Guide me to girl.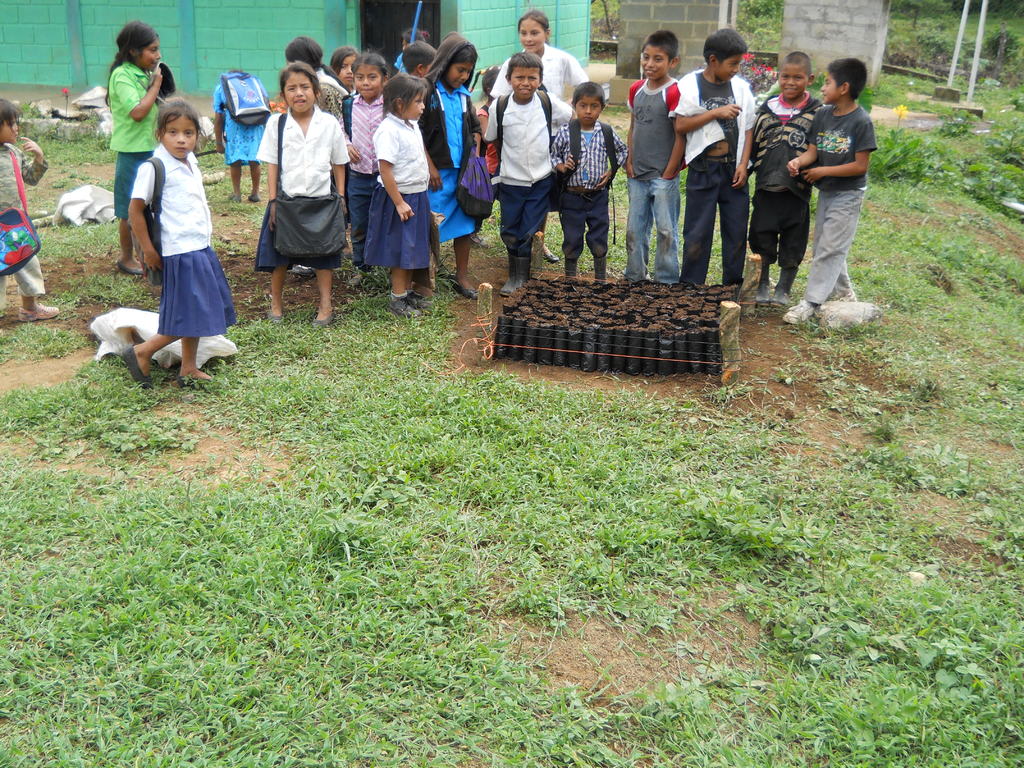
Guidance: (x1=100, y1=17, x2=168, y2=273).
